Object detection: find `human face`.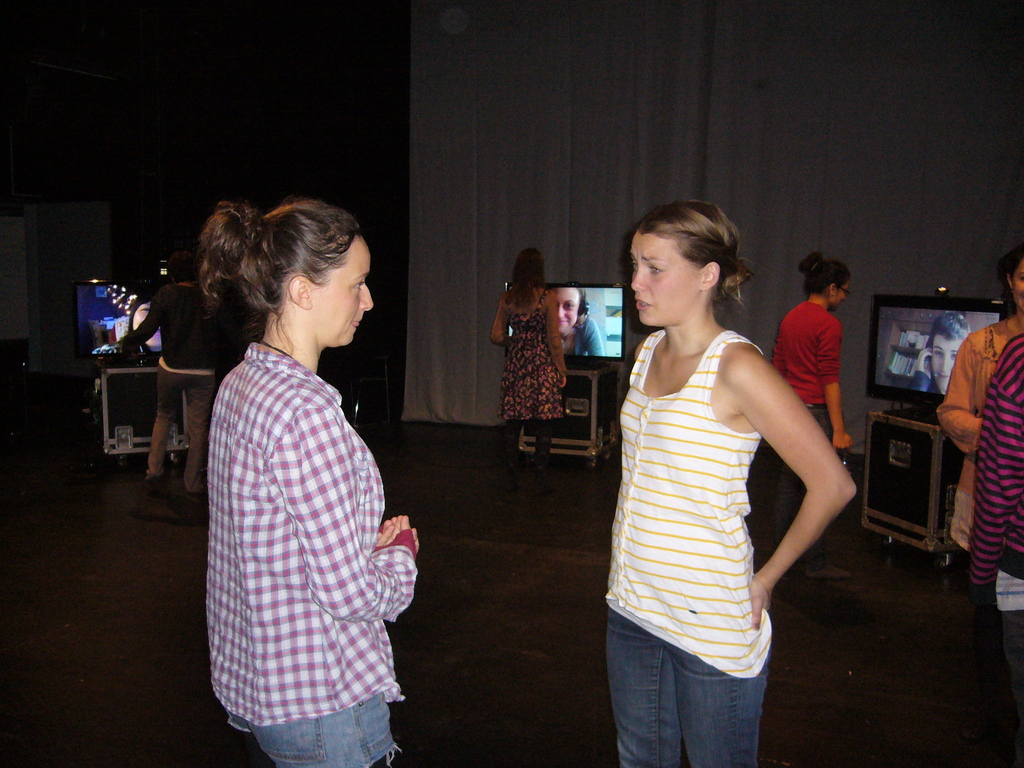
(x1=936, y1=339, x2=963, y2=394).
